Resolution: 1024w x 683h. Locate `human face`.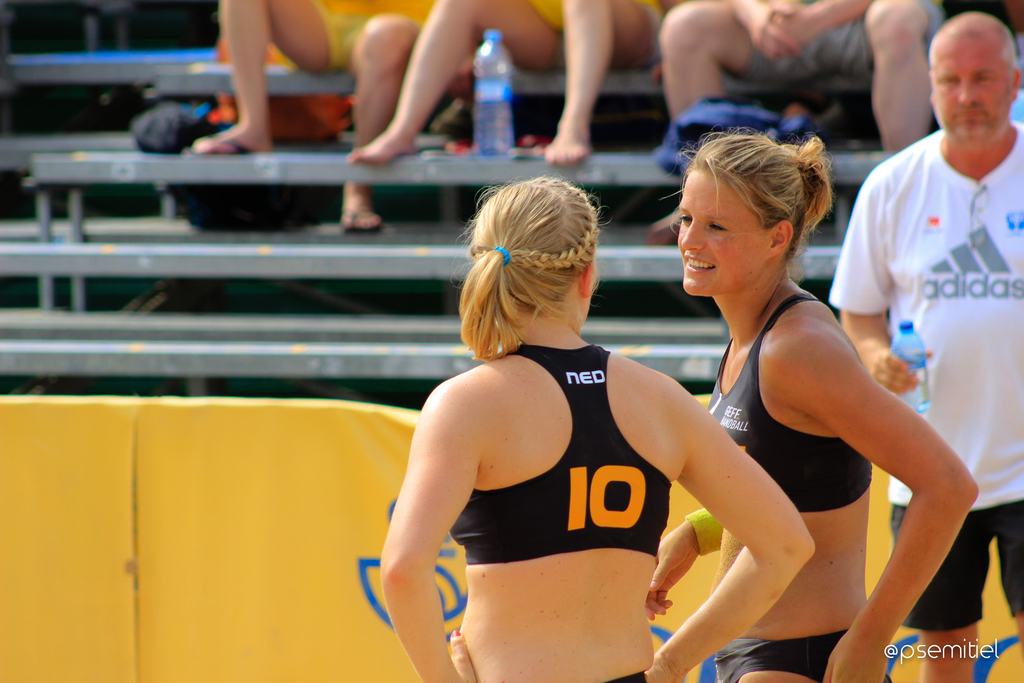
bbox=(675, 169, 769, 295).
